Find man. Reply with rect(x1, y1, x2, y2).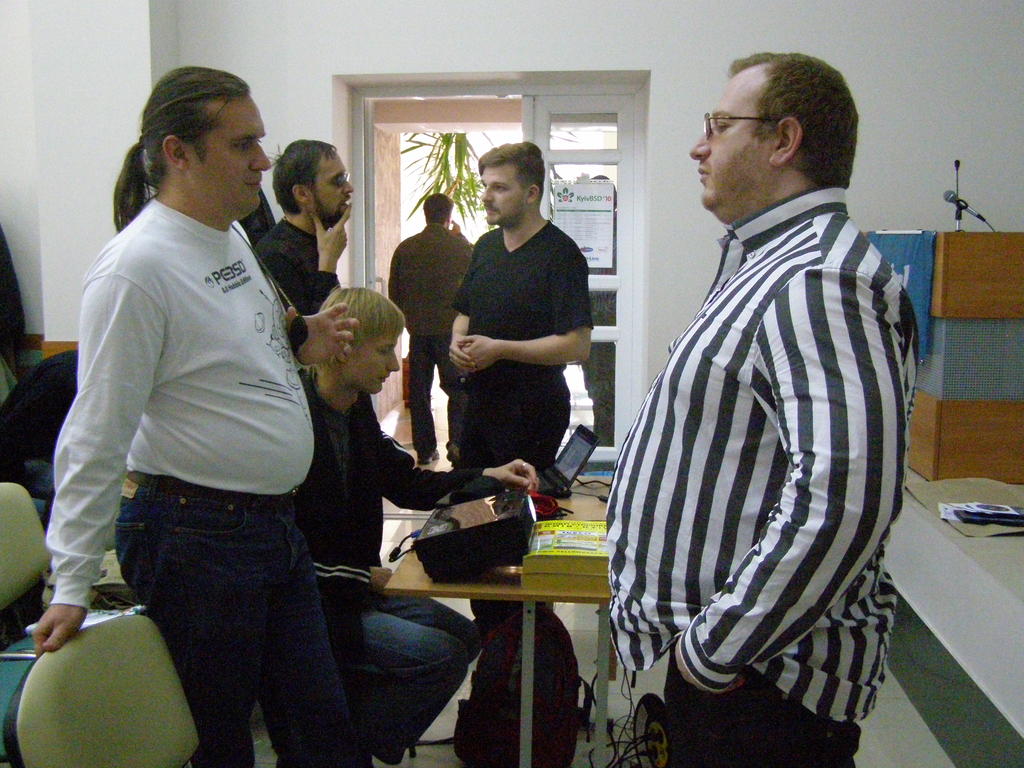
rect(253, 134, 355, 316).
